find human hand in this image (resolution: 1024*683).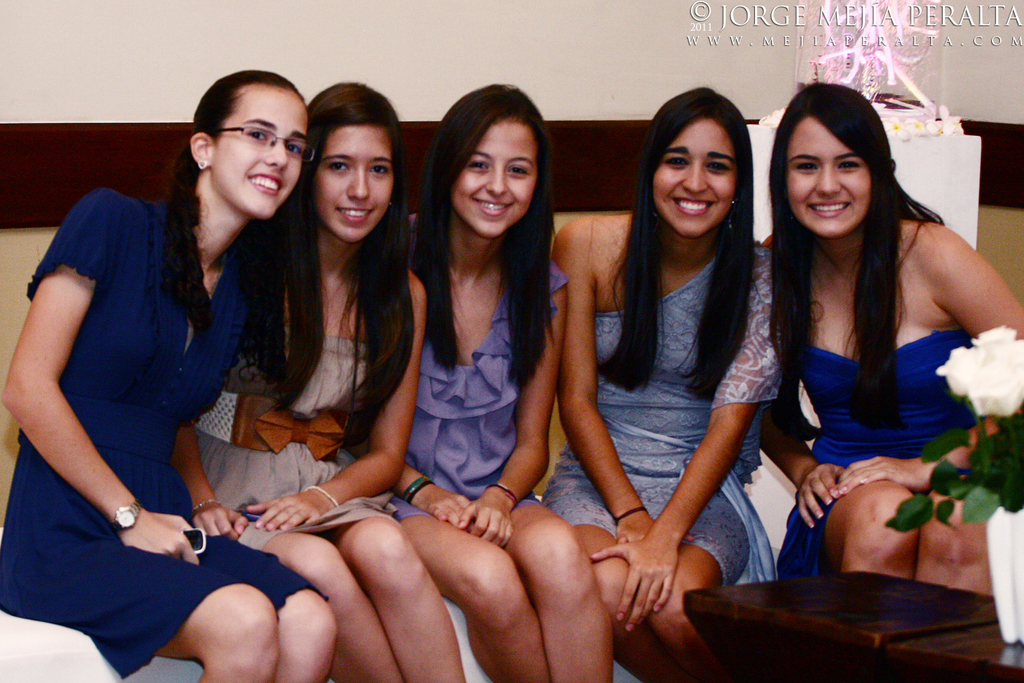
bbox(410, 485, 479, 535).
